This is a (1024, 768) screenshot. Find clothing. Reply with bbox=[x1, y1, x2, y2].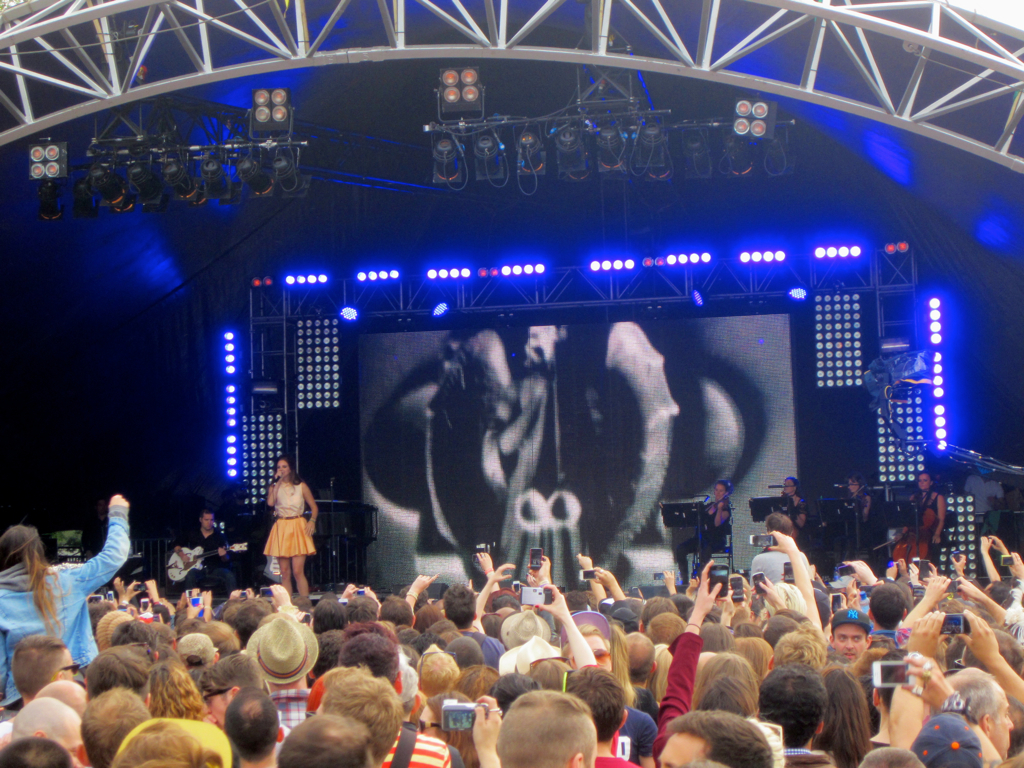
bbox=[779, 754, 842, 767].
